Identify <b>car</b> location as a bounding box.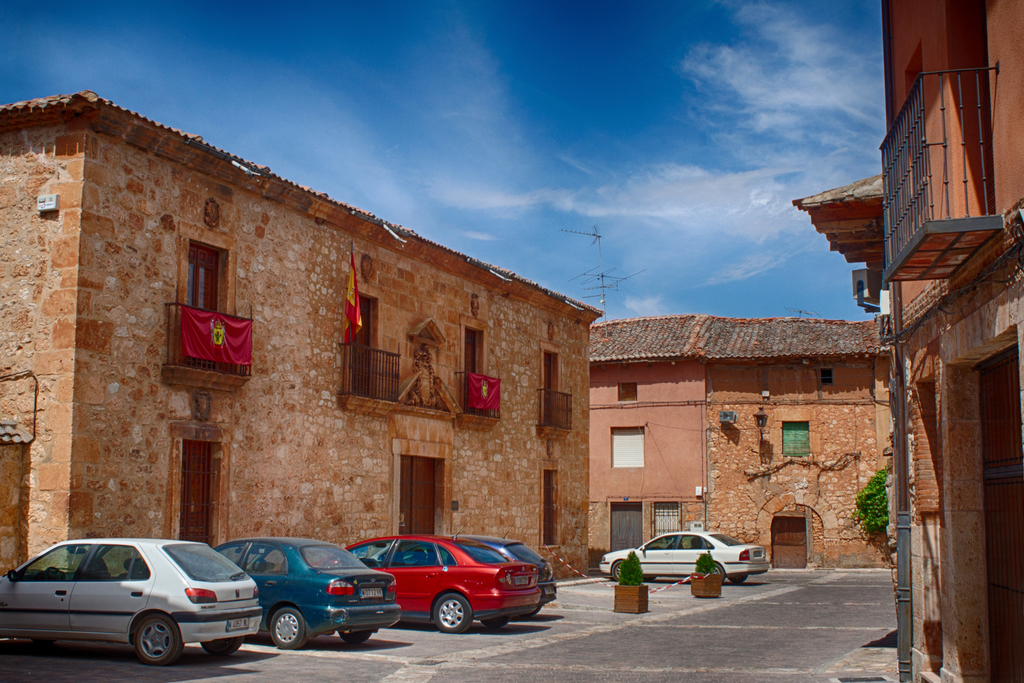
455:538:560:623.
